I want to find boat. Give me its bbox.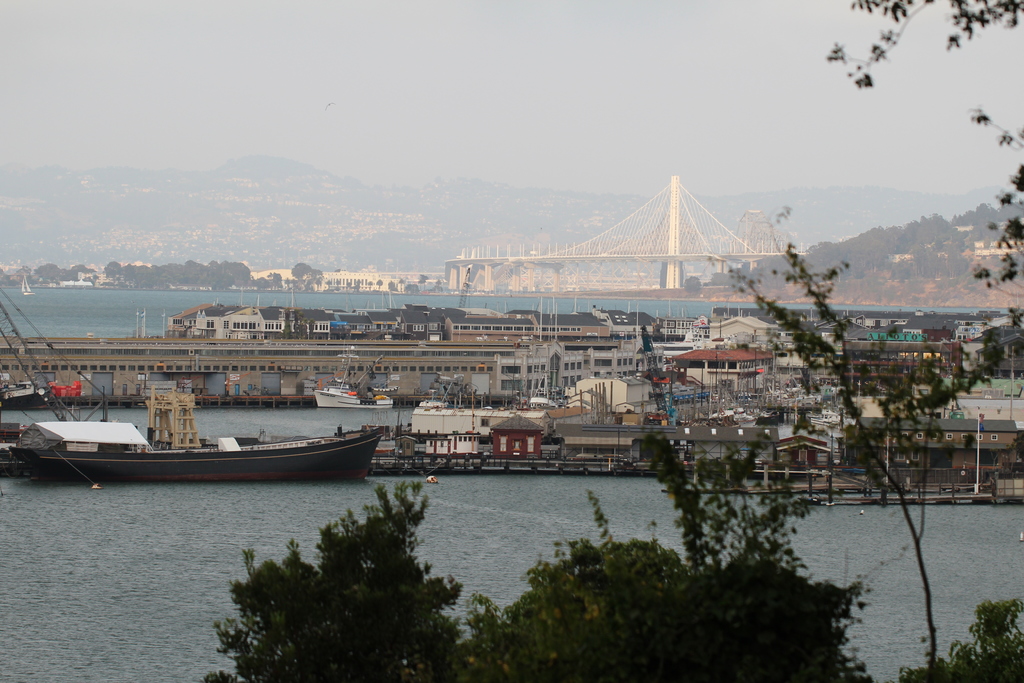
l=527, t=368, r=557, b=415.
